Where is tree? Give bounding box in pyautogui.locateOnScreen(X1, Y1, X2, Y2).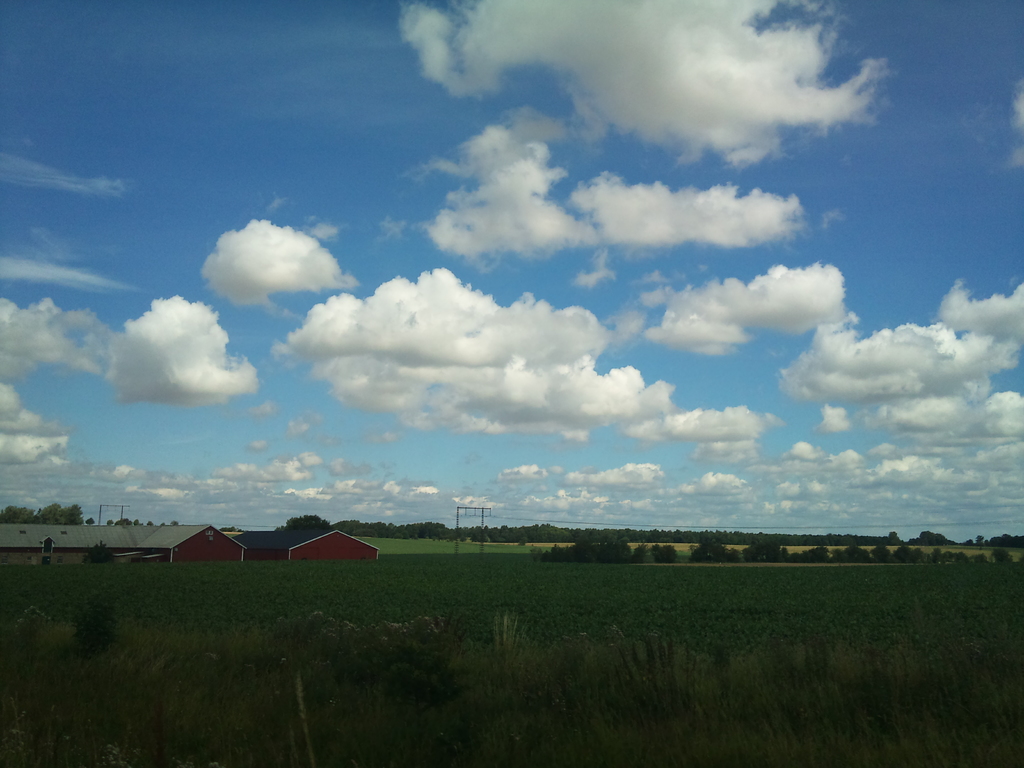
pyautogui.locateOnScreen(742, 539, 783, 561).
